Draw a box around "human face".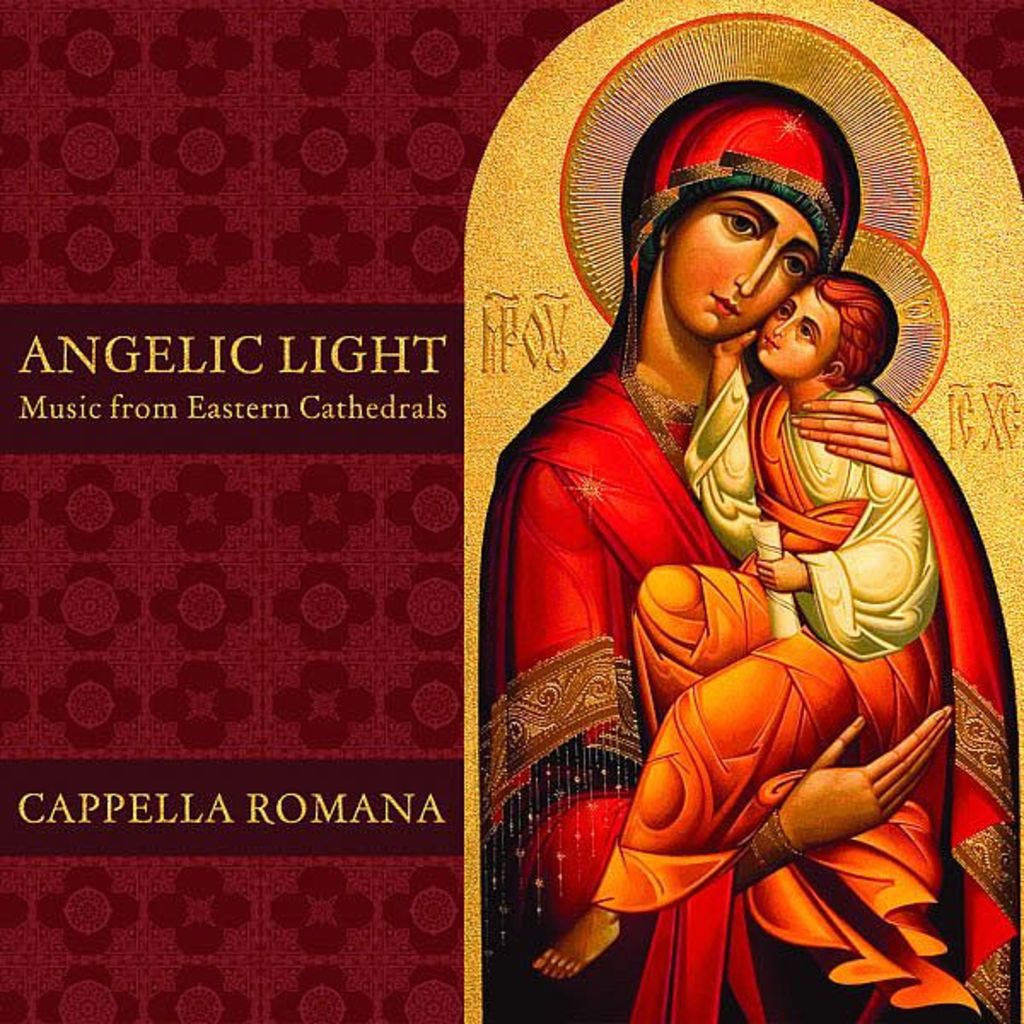
BBox(666, 196, 819, 340).
